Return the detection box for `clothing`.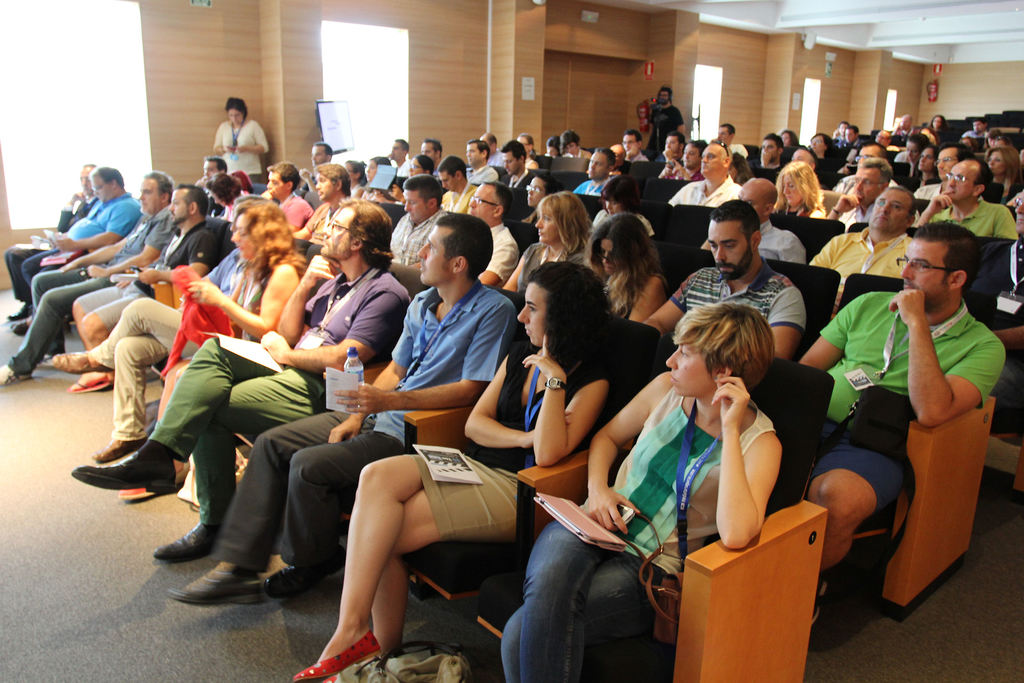
(388, 210, 452, 269).
